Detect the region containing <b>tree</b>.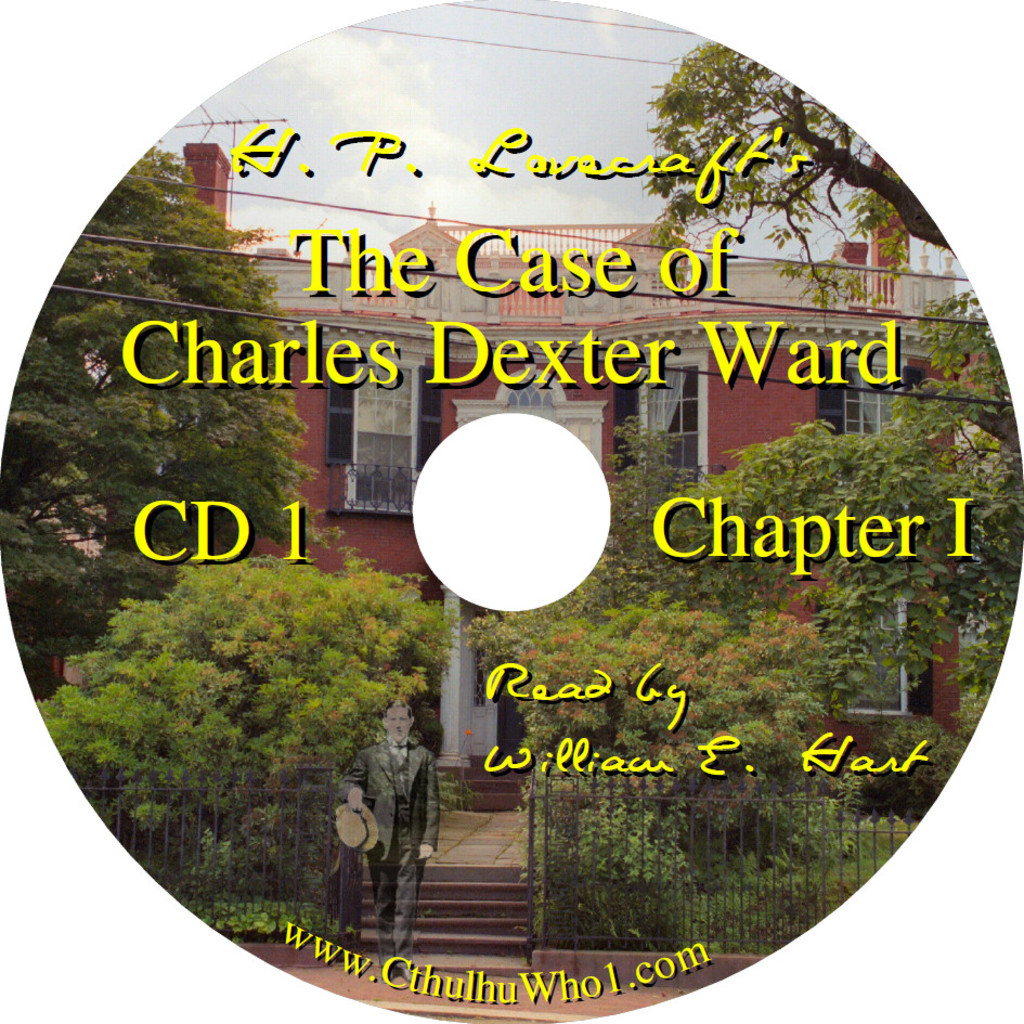
[698,295,1023,705].
